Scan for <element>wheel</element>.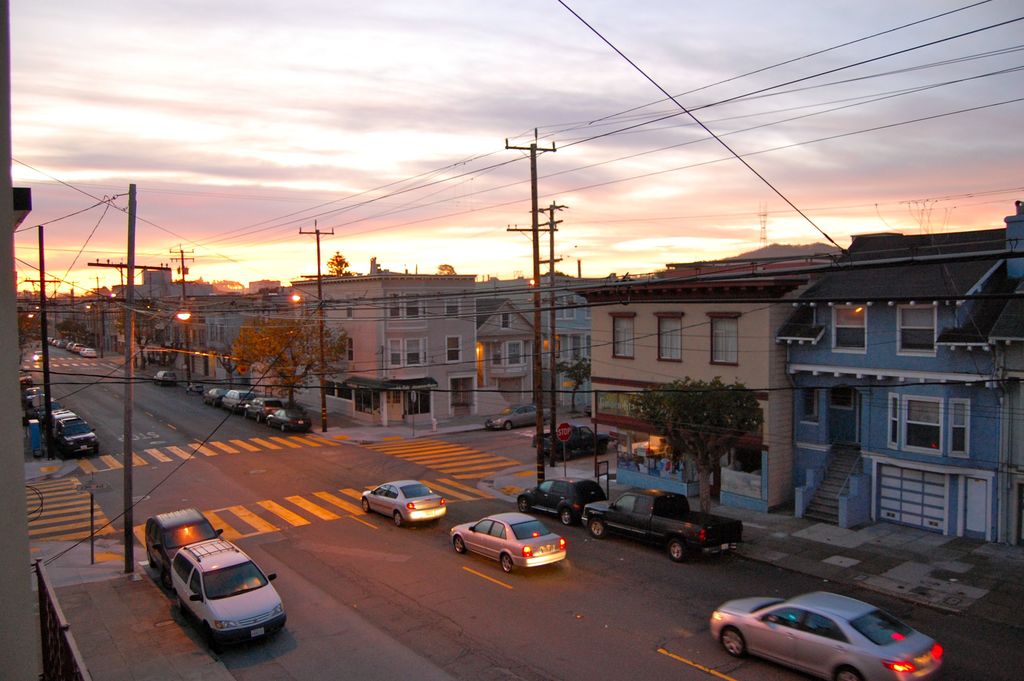
Scan result: [x1=501, y1=552, x2=514, y2=573].
